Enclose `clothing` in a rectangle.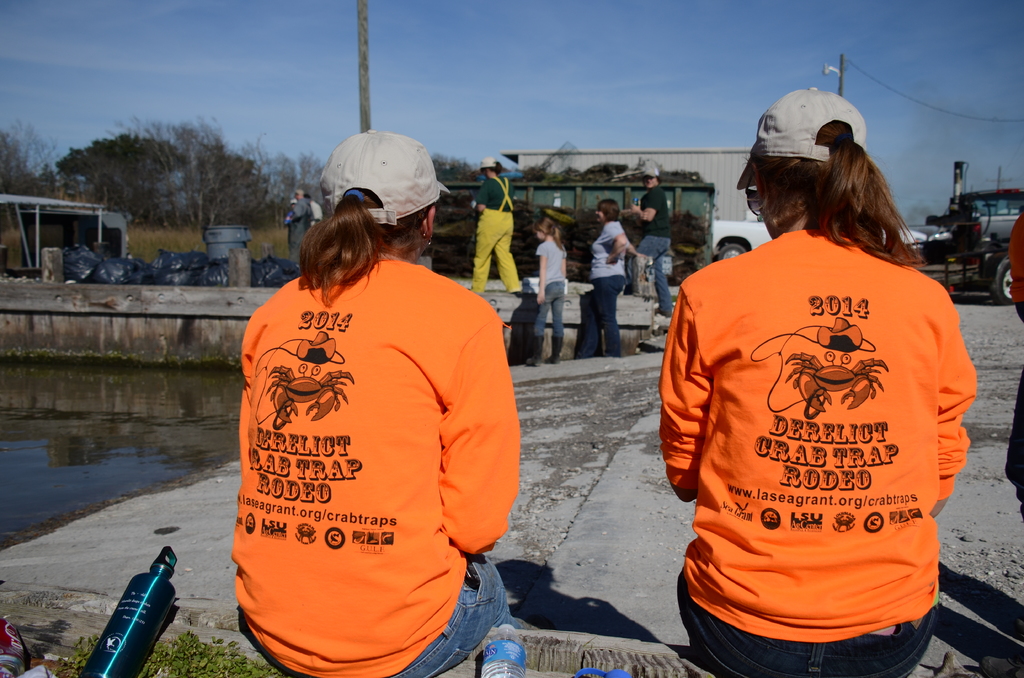
[586, 223, 630, 358].
